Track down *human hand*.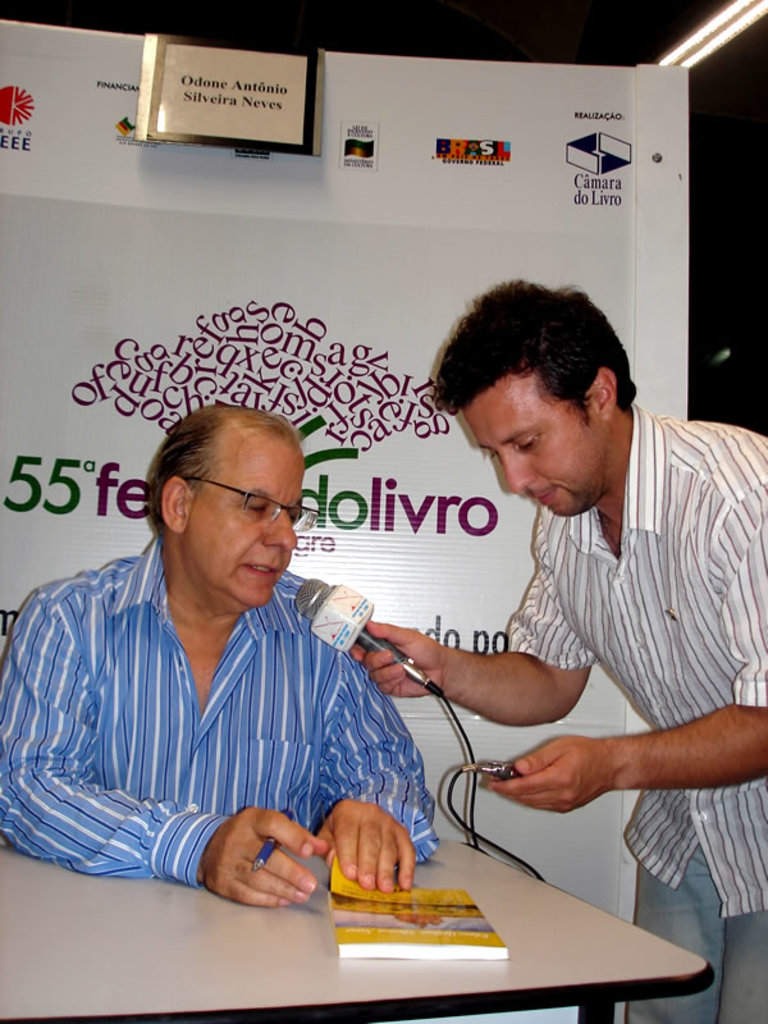
Tracked to select_region(351, 617, 448, 698).
